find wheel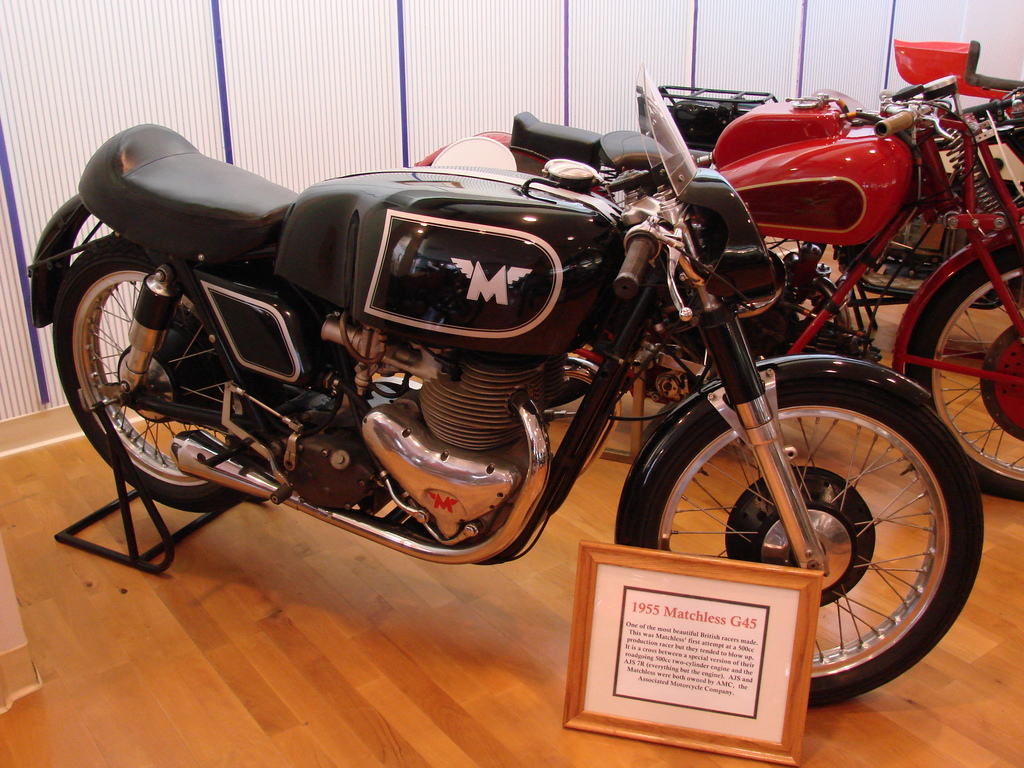
[623,384,987,704]
